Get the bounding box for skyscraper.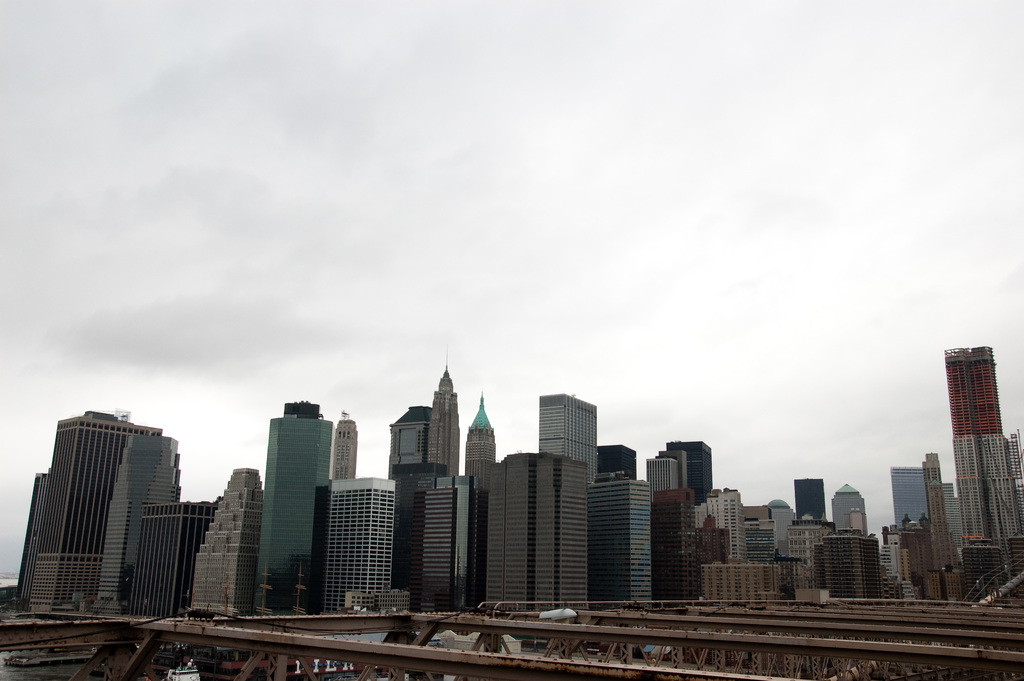
box(735, 495, 784, 582).
